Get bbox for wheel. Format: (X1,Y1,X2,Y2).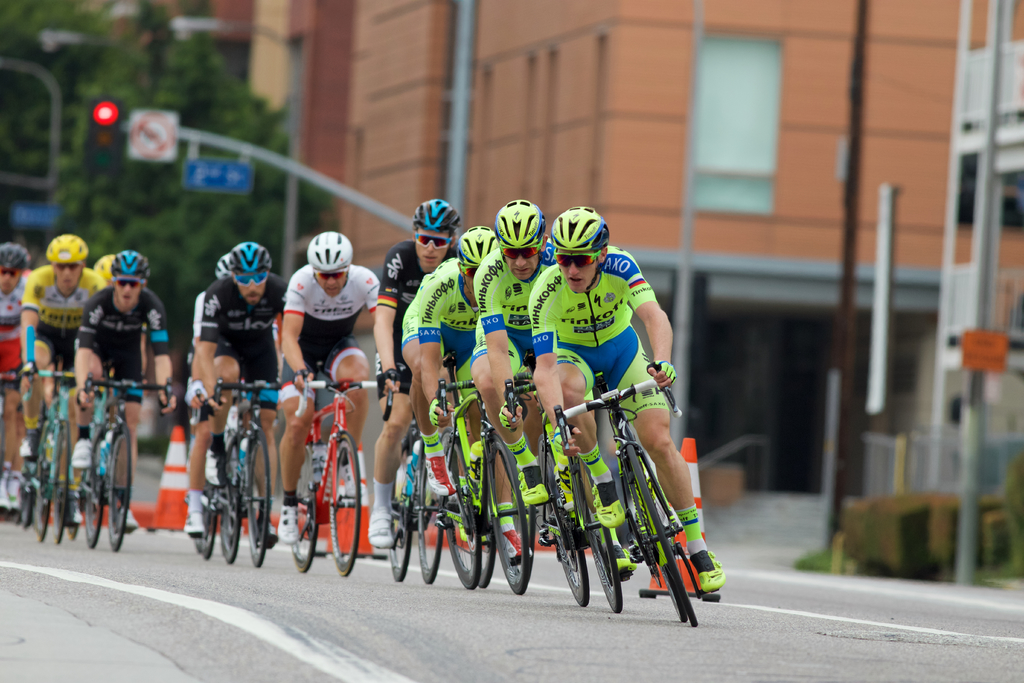
(419,460,444,580).
